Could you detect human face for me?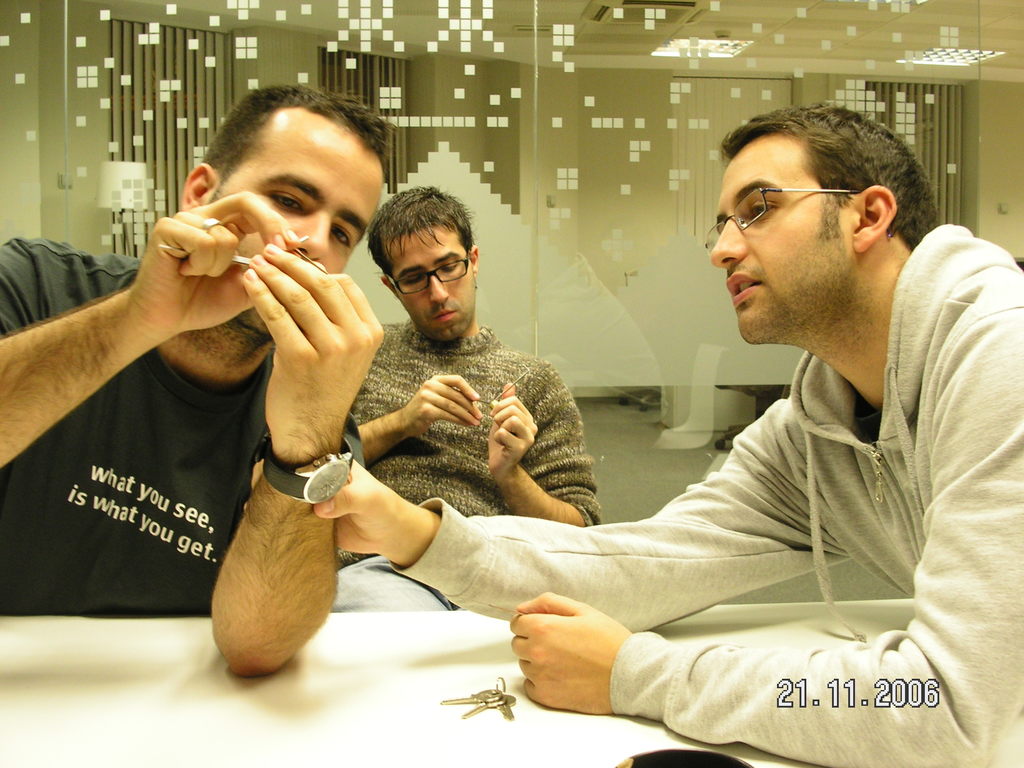
Detection result: [707,145,850,342].
